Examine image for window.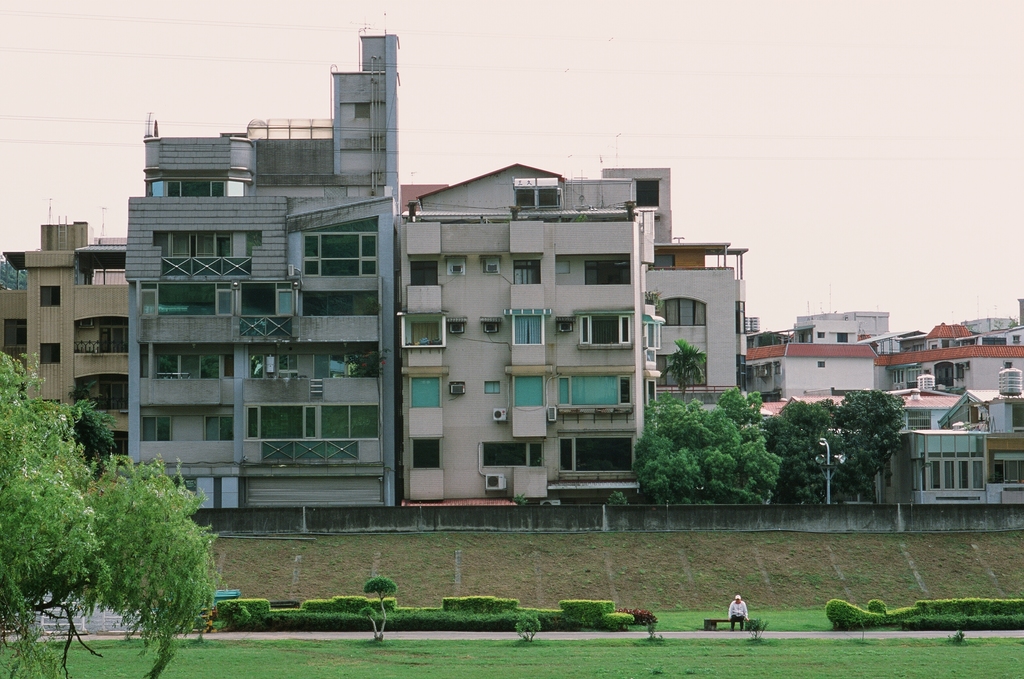
Examination result: pyautogui.locateOnScreen(148, 181, 252, 197).
